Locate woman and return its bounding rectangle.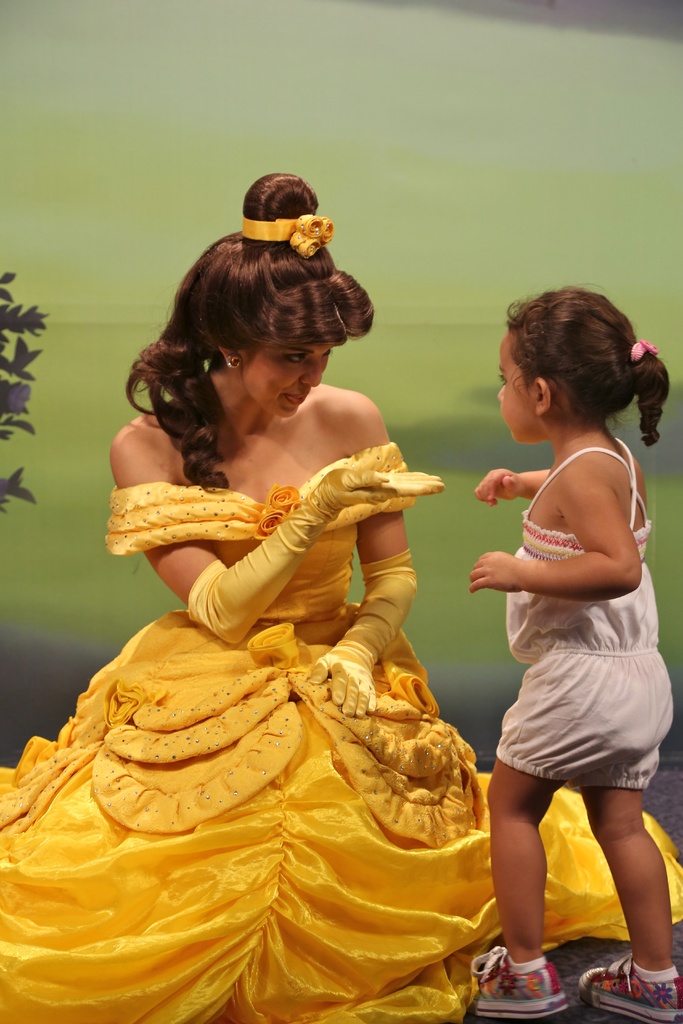
0/169/682/1023.
